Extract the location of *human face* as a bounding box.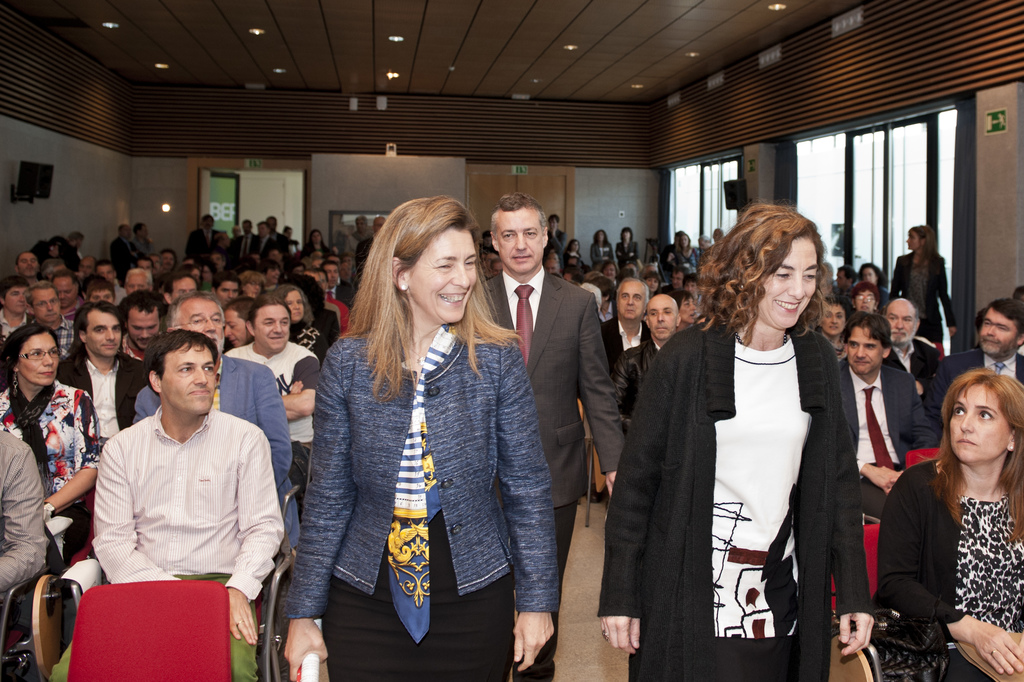
905, 232, 920, 250.
